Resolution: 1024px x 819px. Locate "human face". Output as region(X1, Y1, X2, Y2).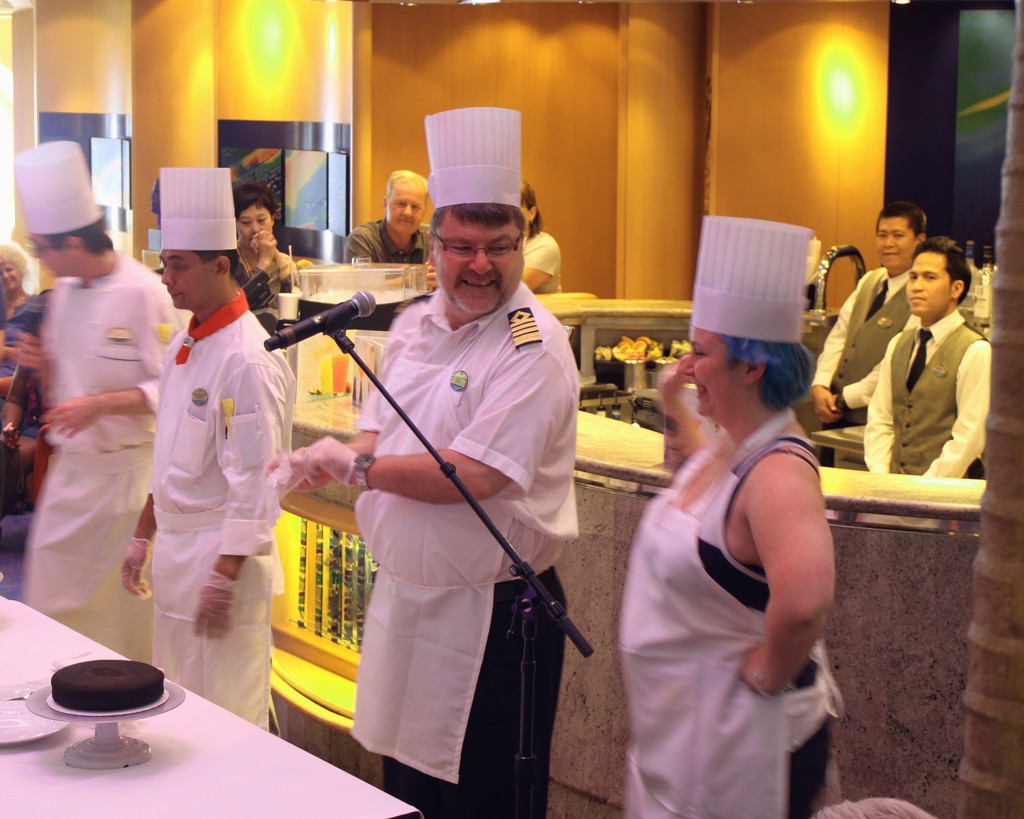
region(908, 255, 953, 316).
